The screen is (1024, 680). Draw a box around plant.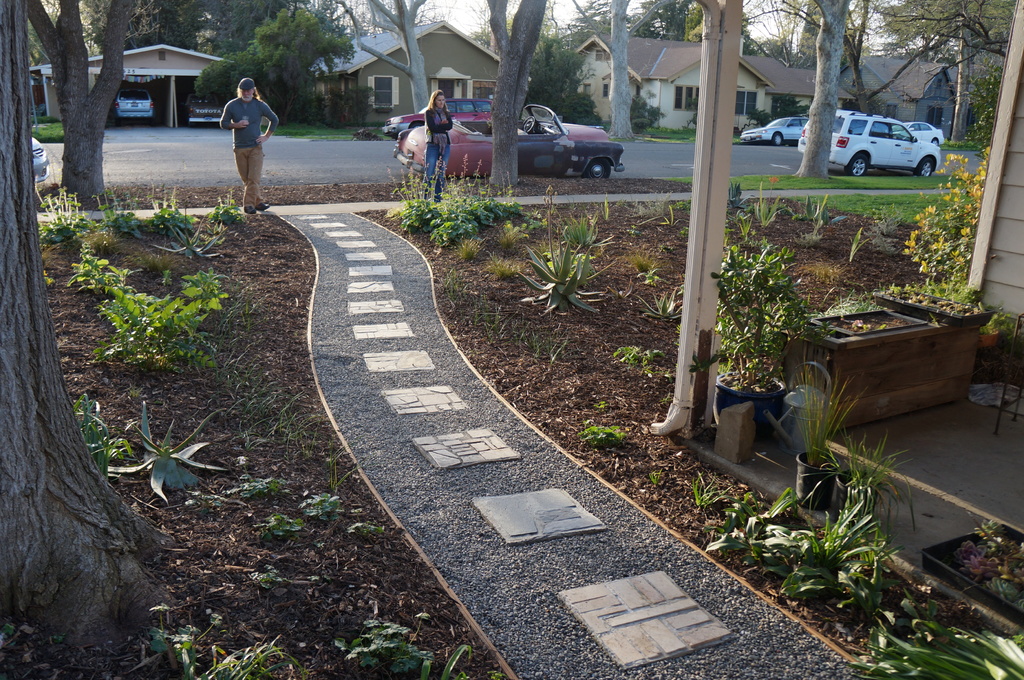
104,408,227,524.
